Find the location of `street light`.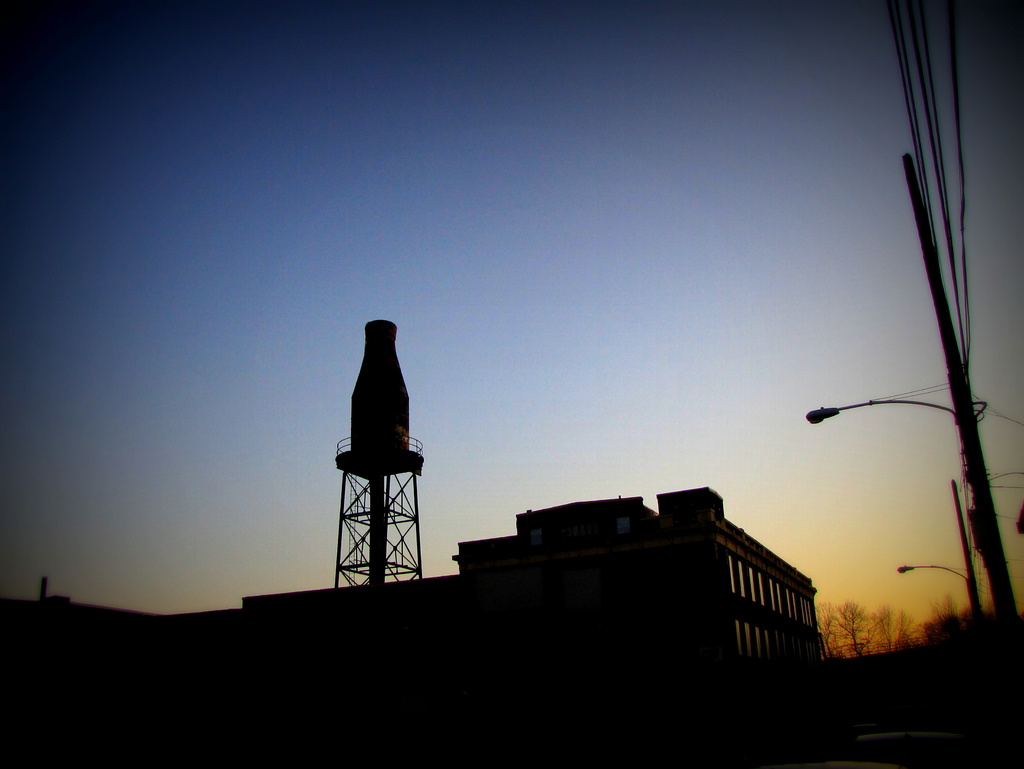
Location: 903:480:992:616.
